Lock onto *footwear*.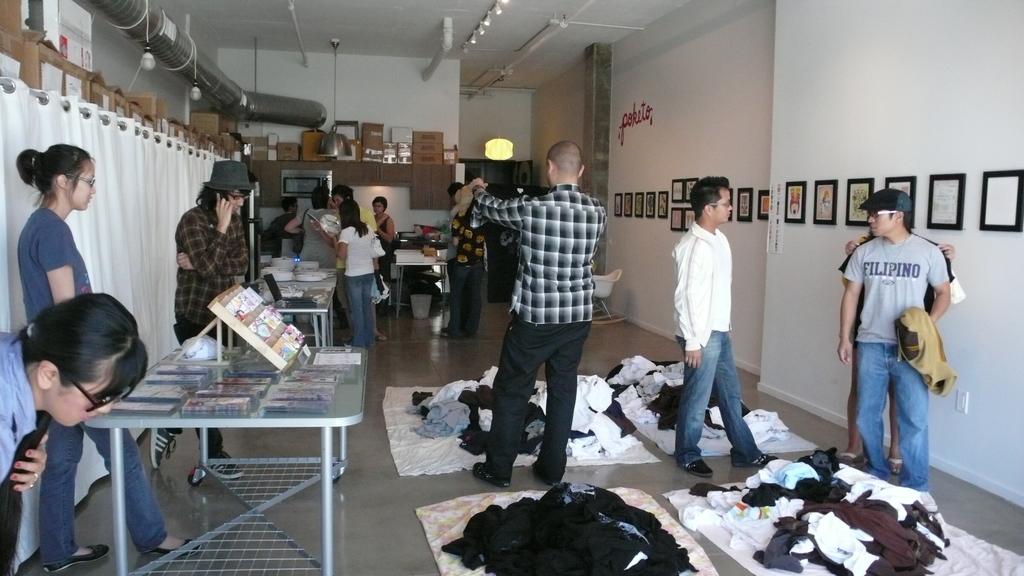
Locked: [left=144, top=538, right=204, bottom=556].
